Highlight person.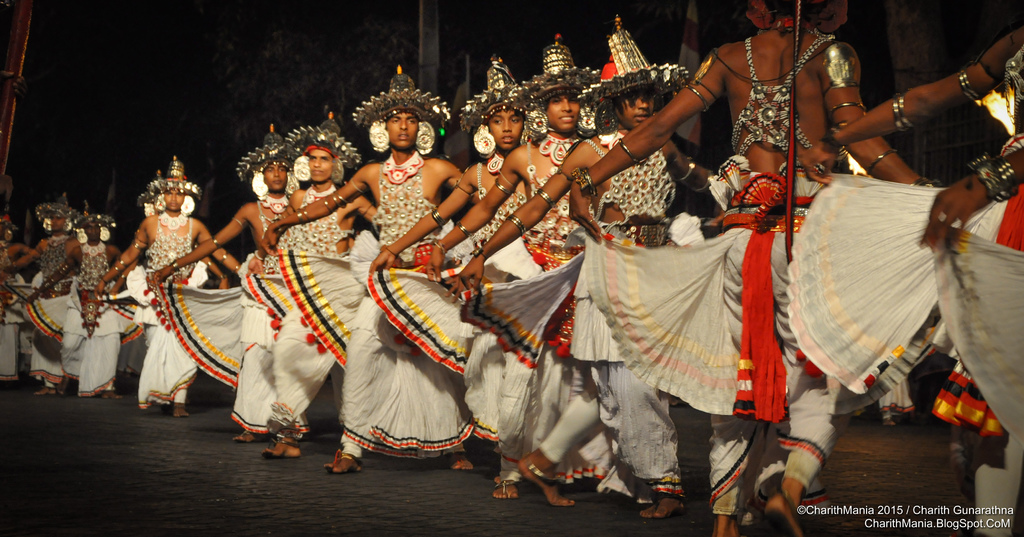
Highlighted region: detection(566, 0, 931, 536).
